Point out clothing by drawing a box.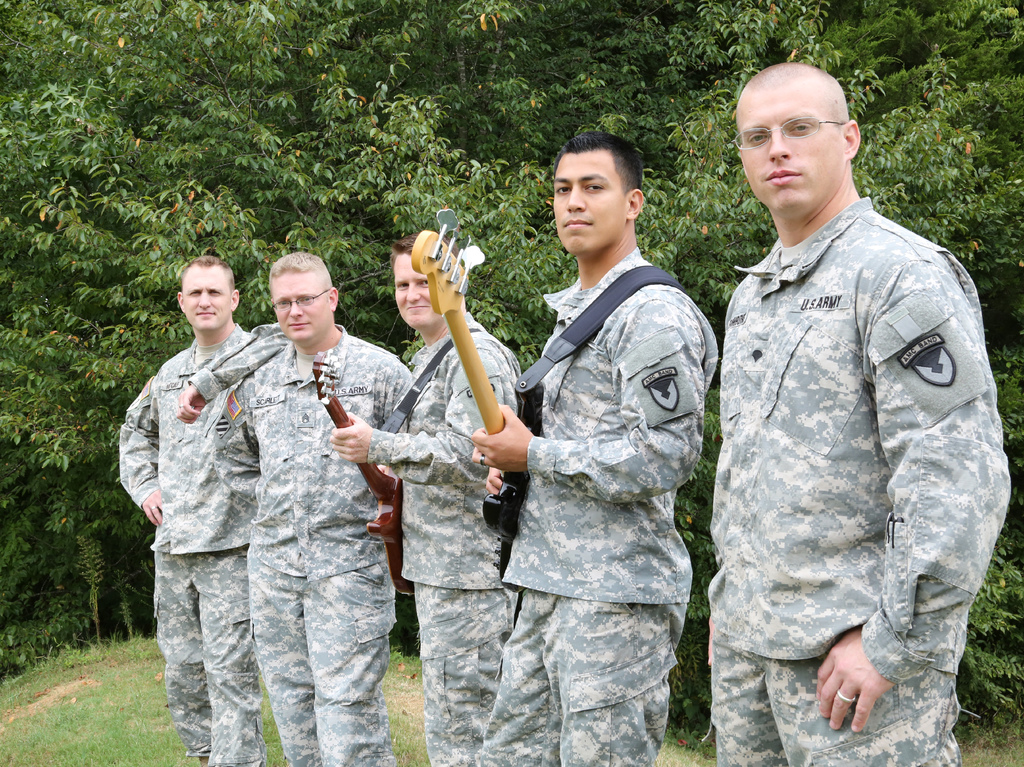
detection(708, 194, 1012, 766).
